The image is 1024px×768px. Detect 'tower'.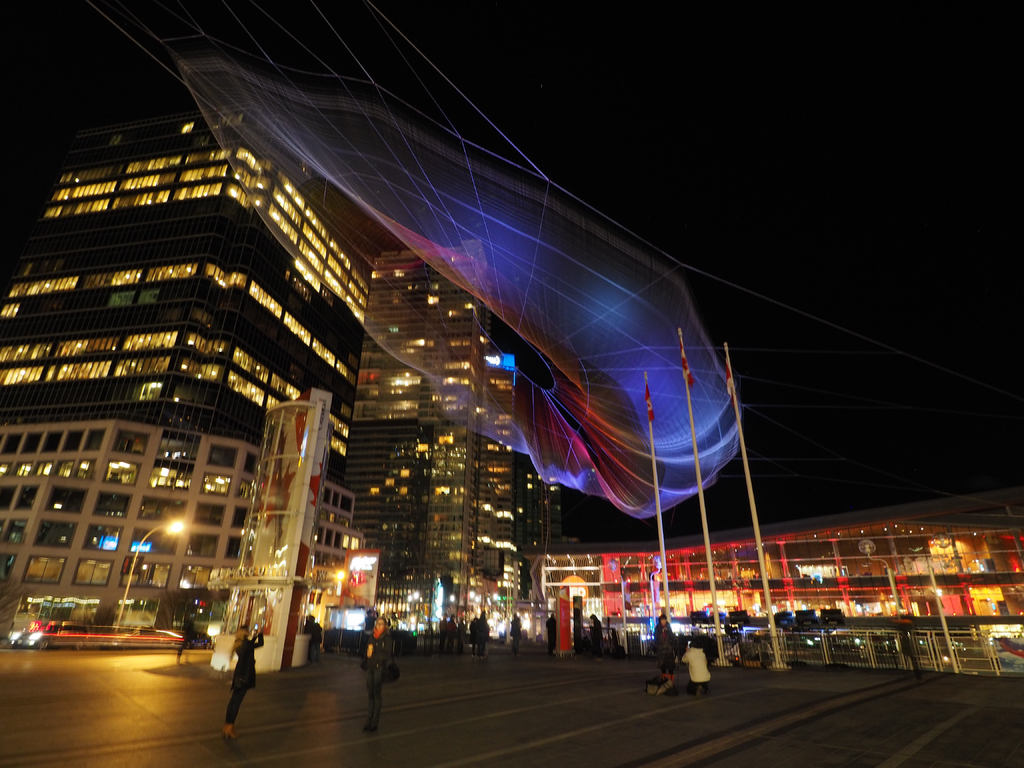
Detection: bbox(0, 70, 387, 689).
